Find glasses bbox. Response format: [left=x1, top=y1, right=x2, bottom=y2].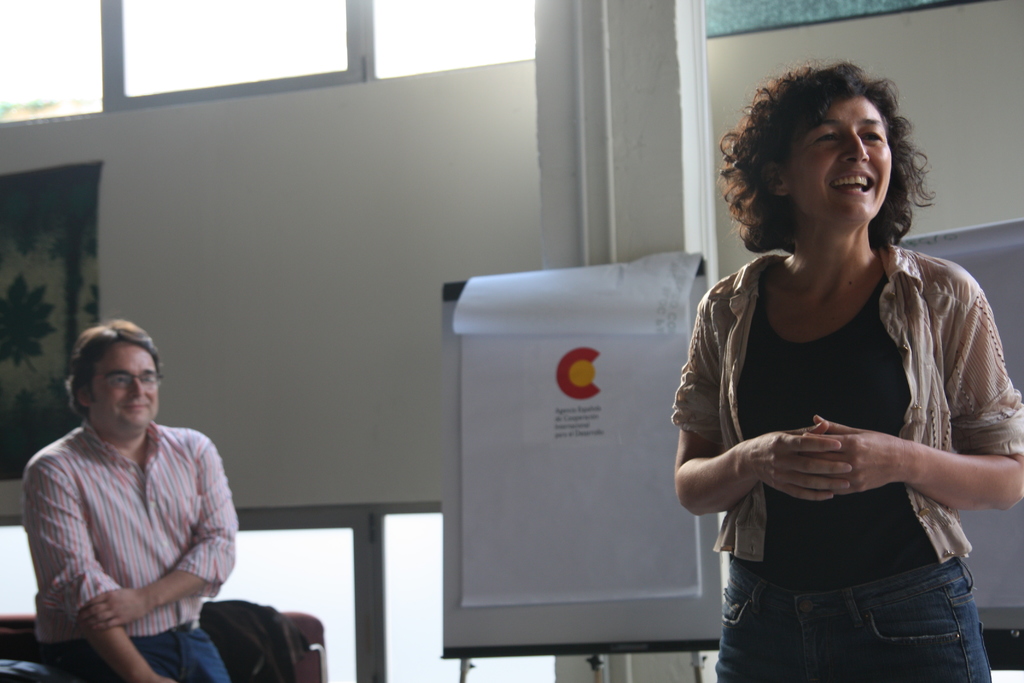
[left=98, top=372, right=164, bottom=391].
